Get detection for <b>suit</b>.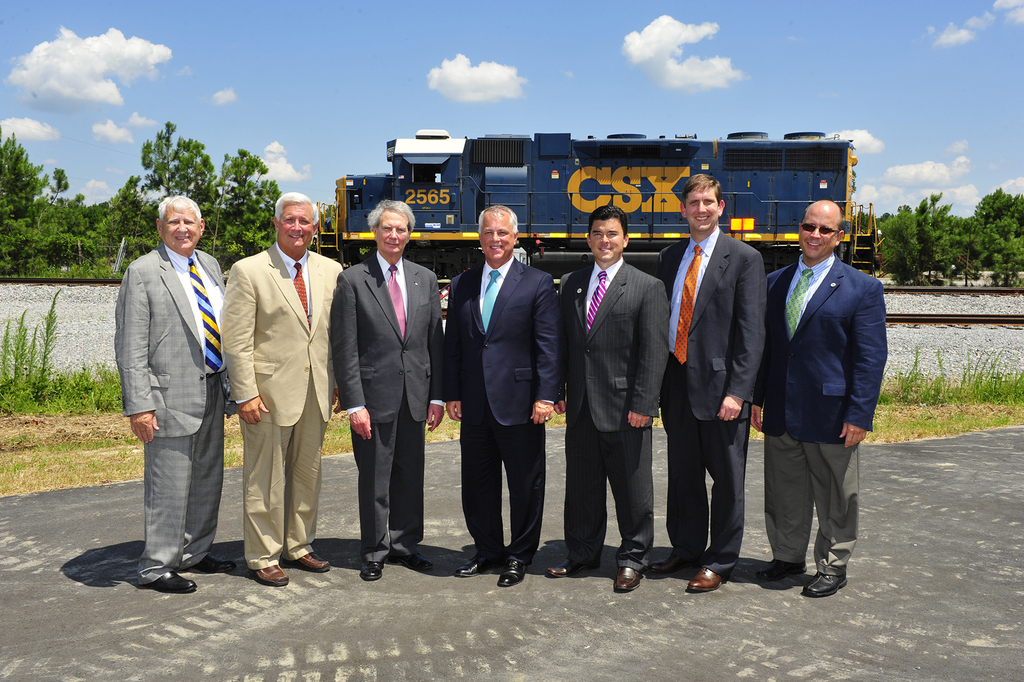
Detection: bbox(440, 247, 561, 563).
